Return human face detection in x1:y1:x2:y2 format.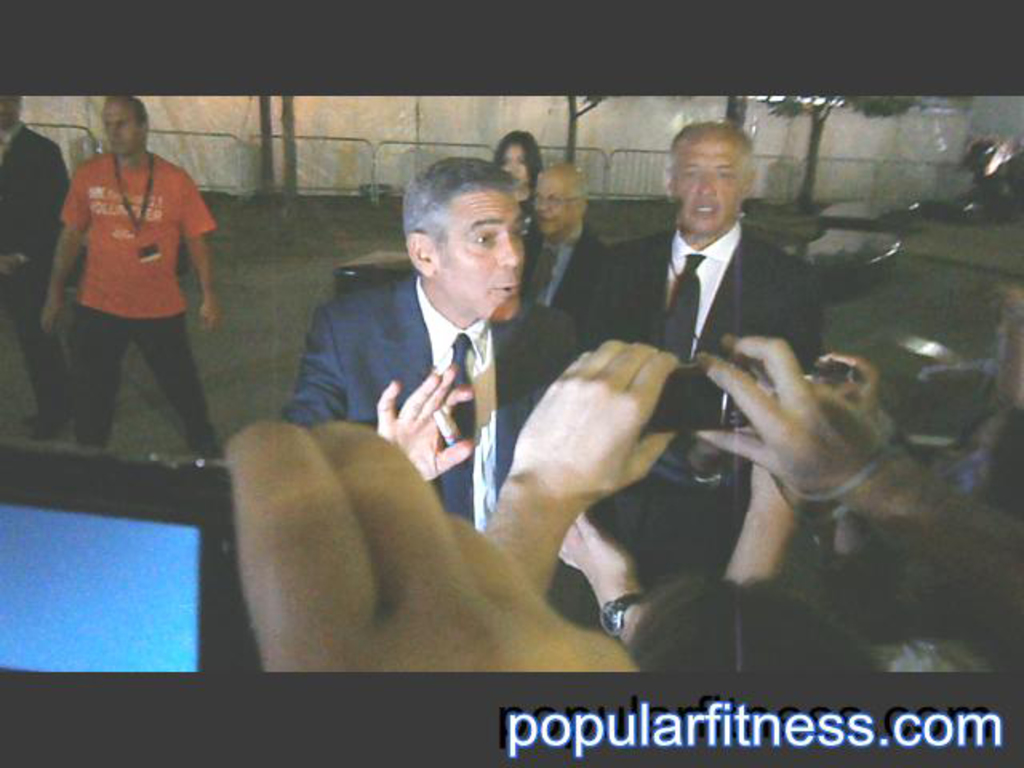
530:166:581:230.
